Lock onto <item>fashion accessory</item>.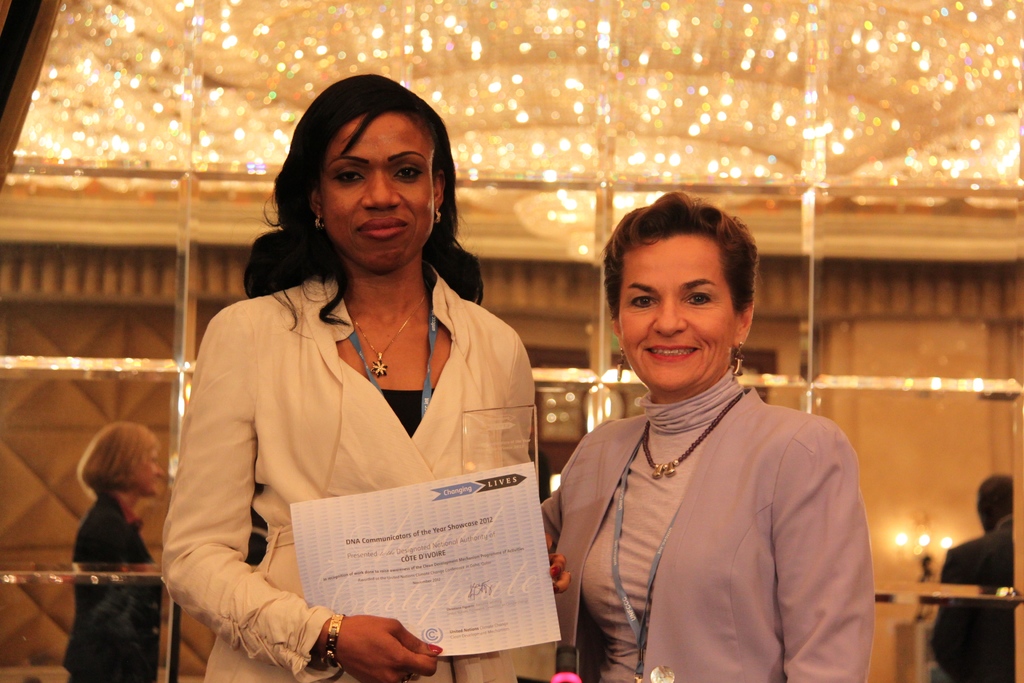
Locked: l=731, t=340, r=744, b=378.
